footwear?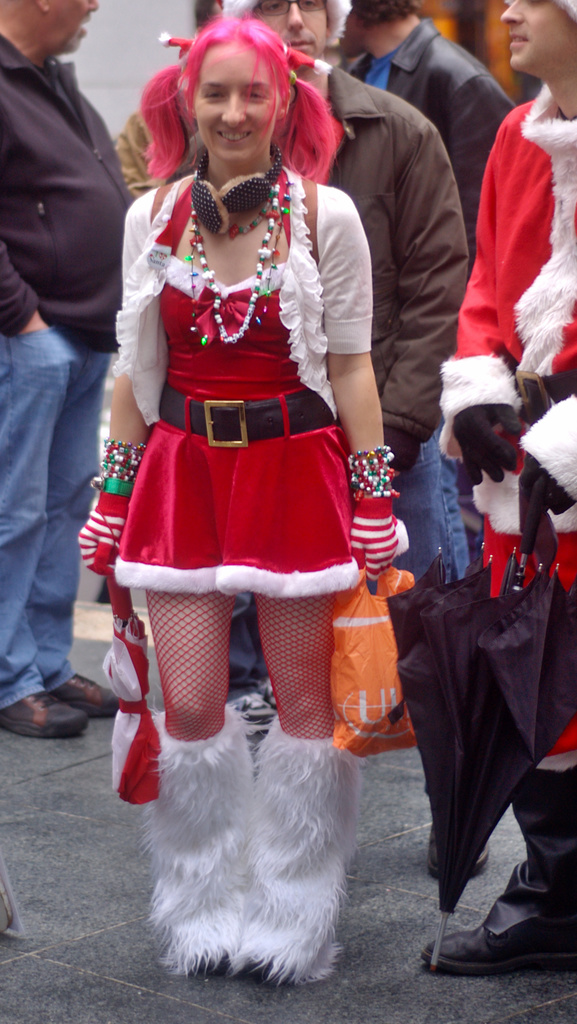
218 669 279 735
